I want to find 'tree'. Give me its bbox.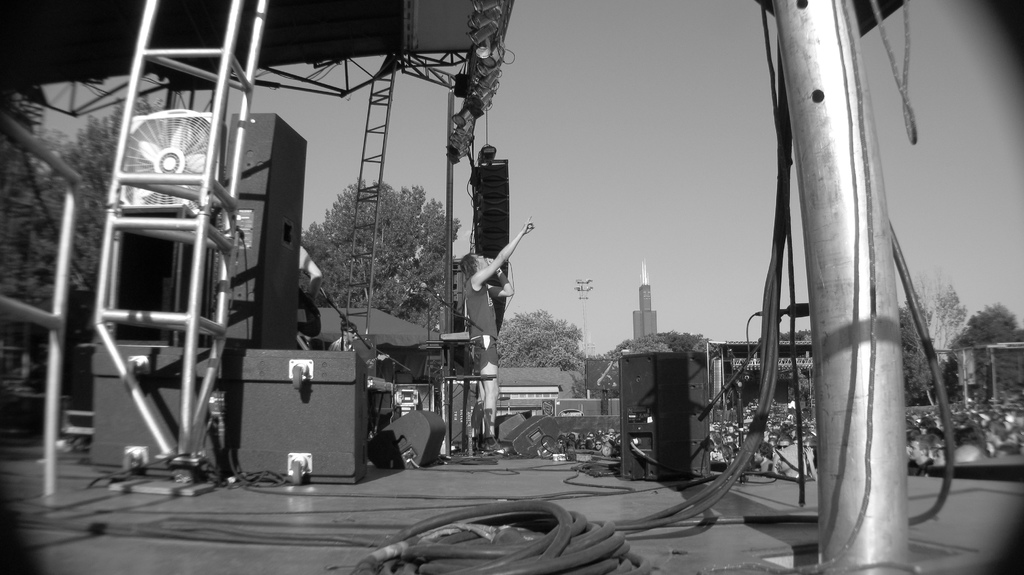
[308, 168, 465, 343].
